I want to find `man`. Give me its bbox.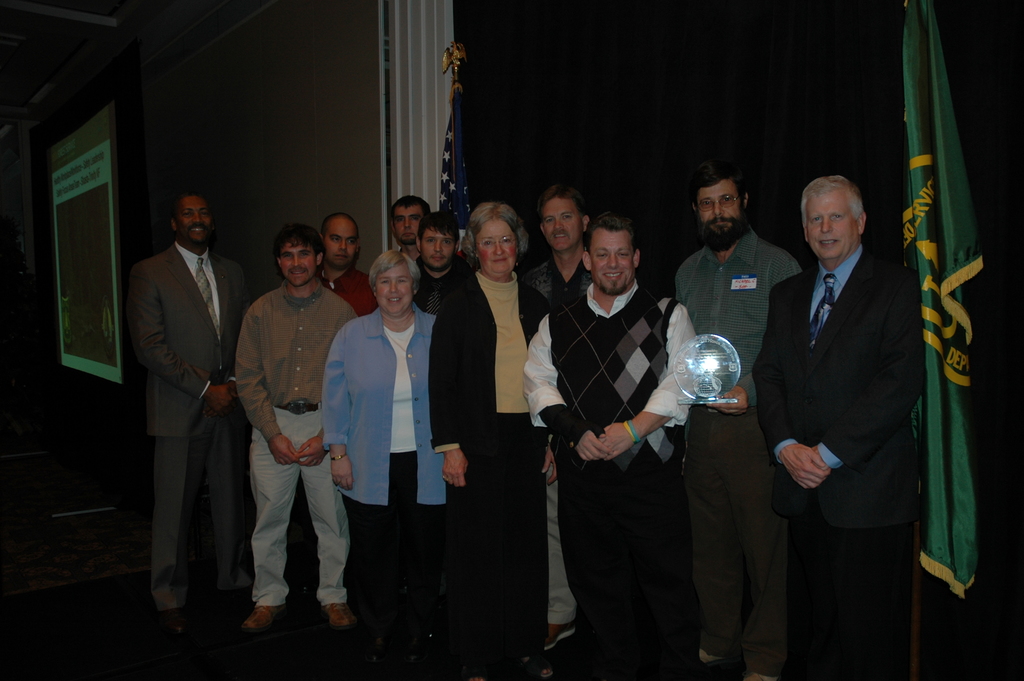
box=[524, 184, 601, 660].
